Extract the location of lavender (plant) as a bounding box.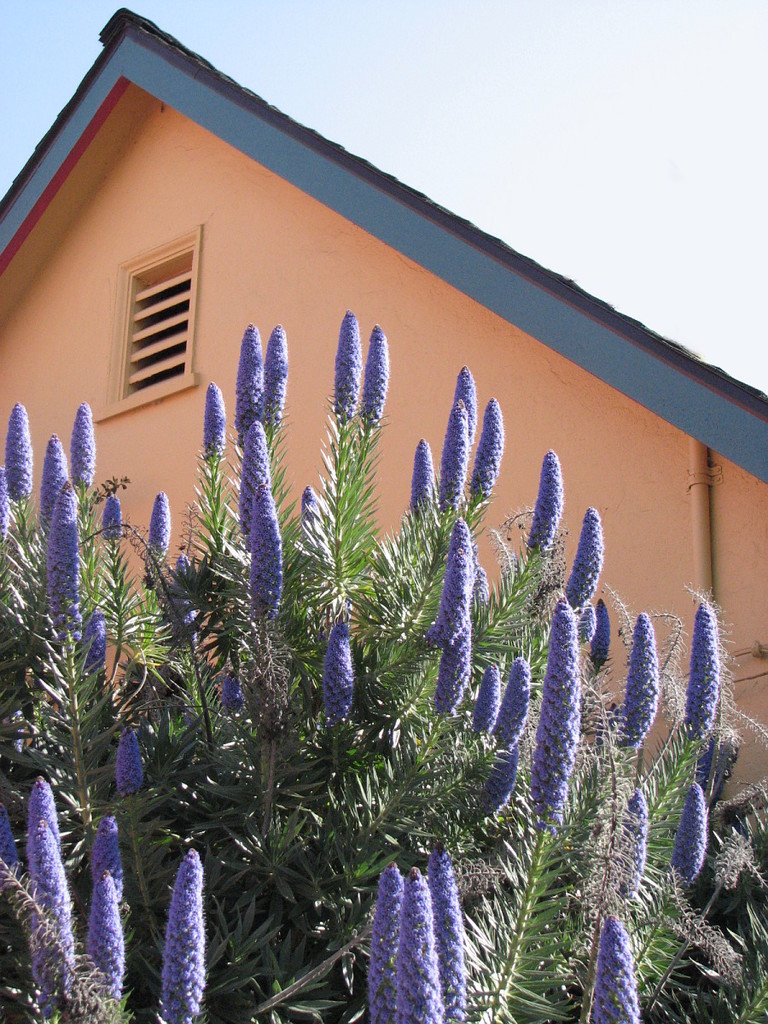
box=[358, 878, 408, 1017].
